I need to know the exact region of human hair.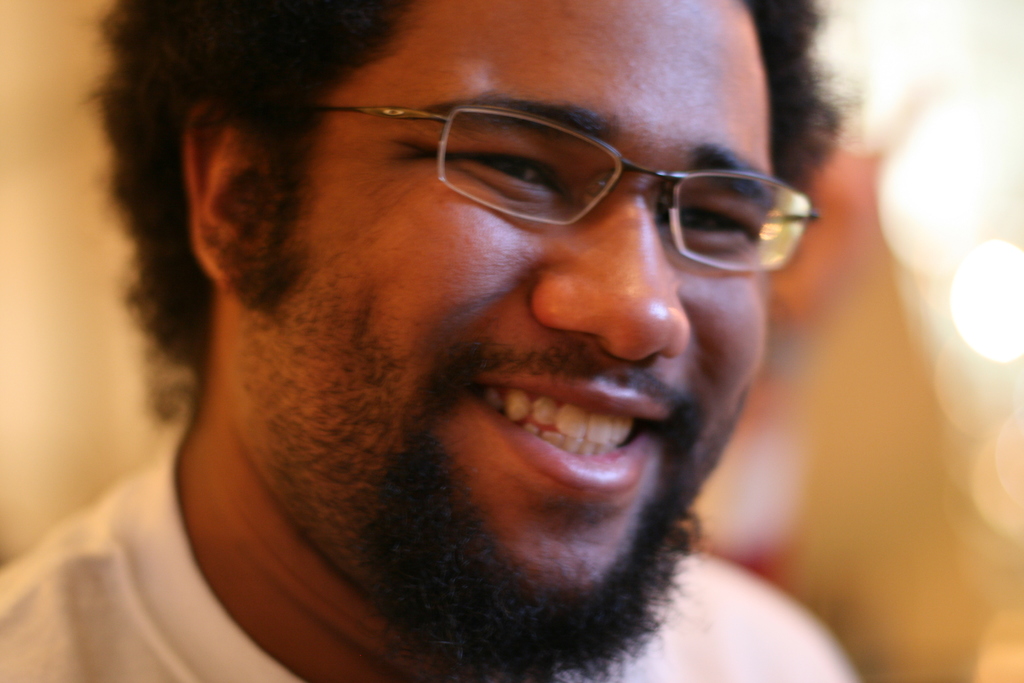
Region: [78,0,861,406].
